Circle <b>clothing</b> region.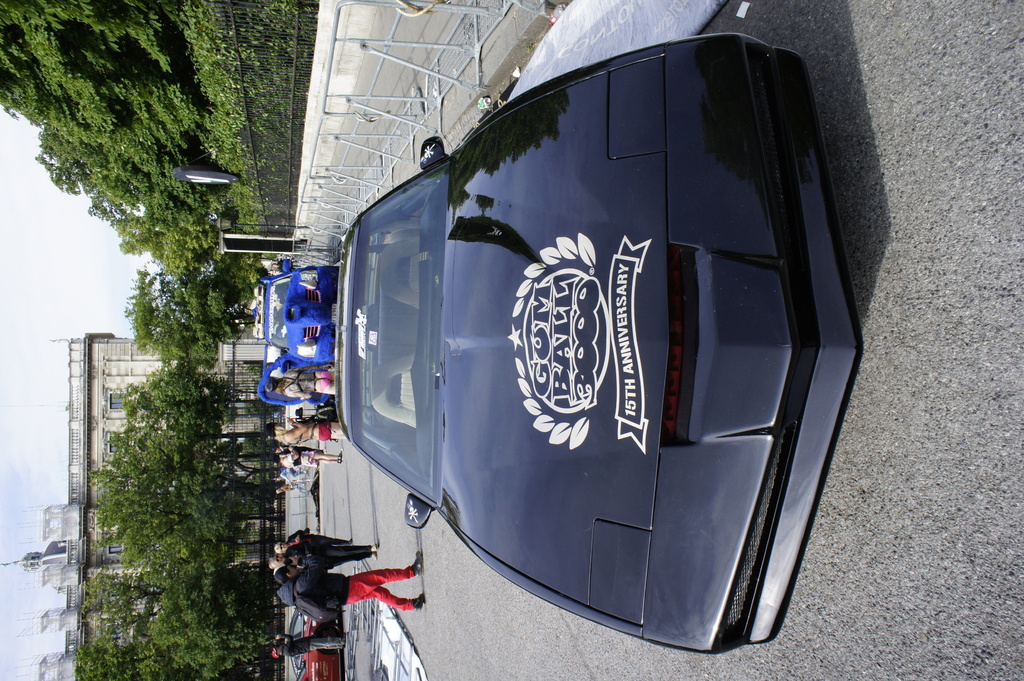
Region: (left=281, top=424, right=331, bottom=445).
